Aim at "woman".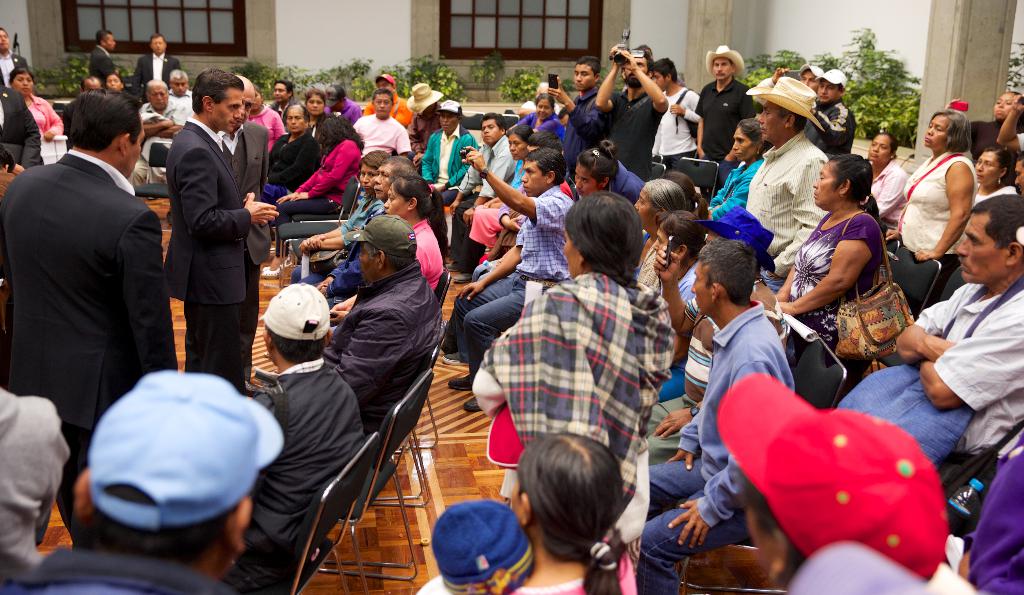
Aimed at left=628, top=174, right=703, bottom=241.
